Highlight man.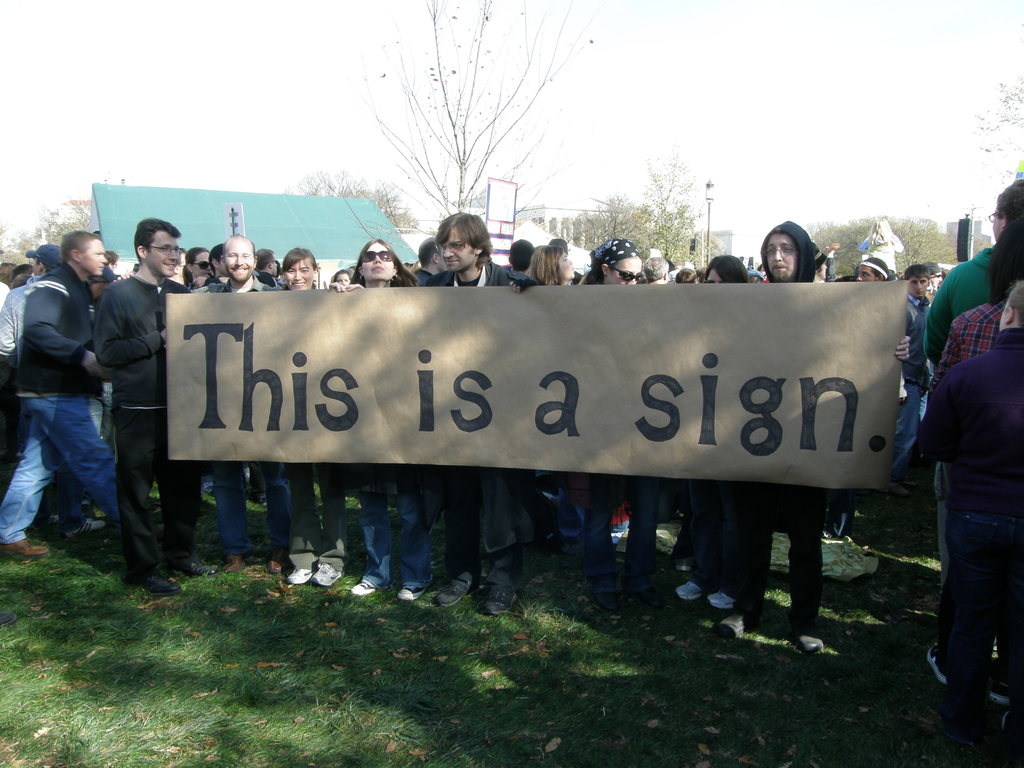
Highlighted region: detection(431, 211, 536, 291).
